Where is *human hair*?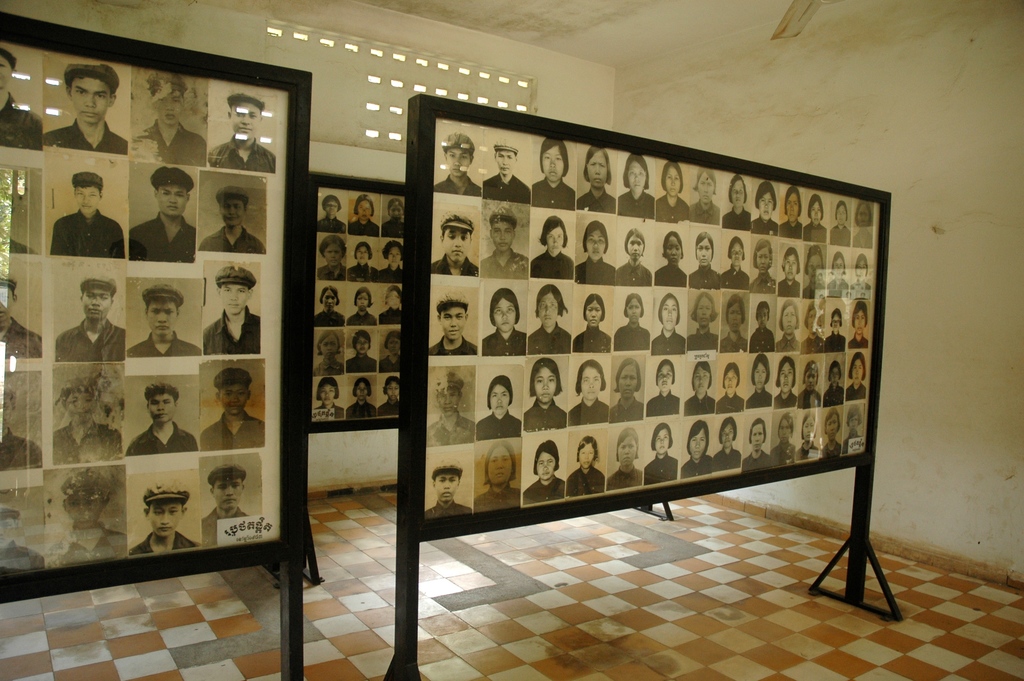
pyautogui.locateOnScreen(611, 359, 640, 391).
